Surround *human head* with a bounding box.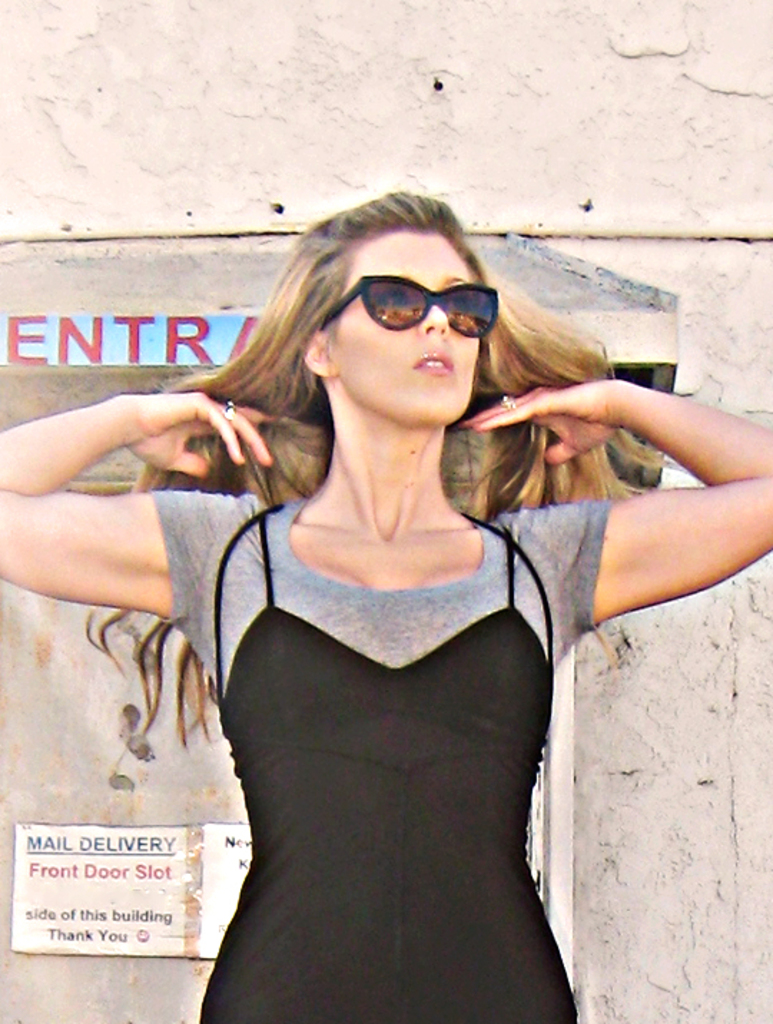
278, 222, 531, 440.
